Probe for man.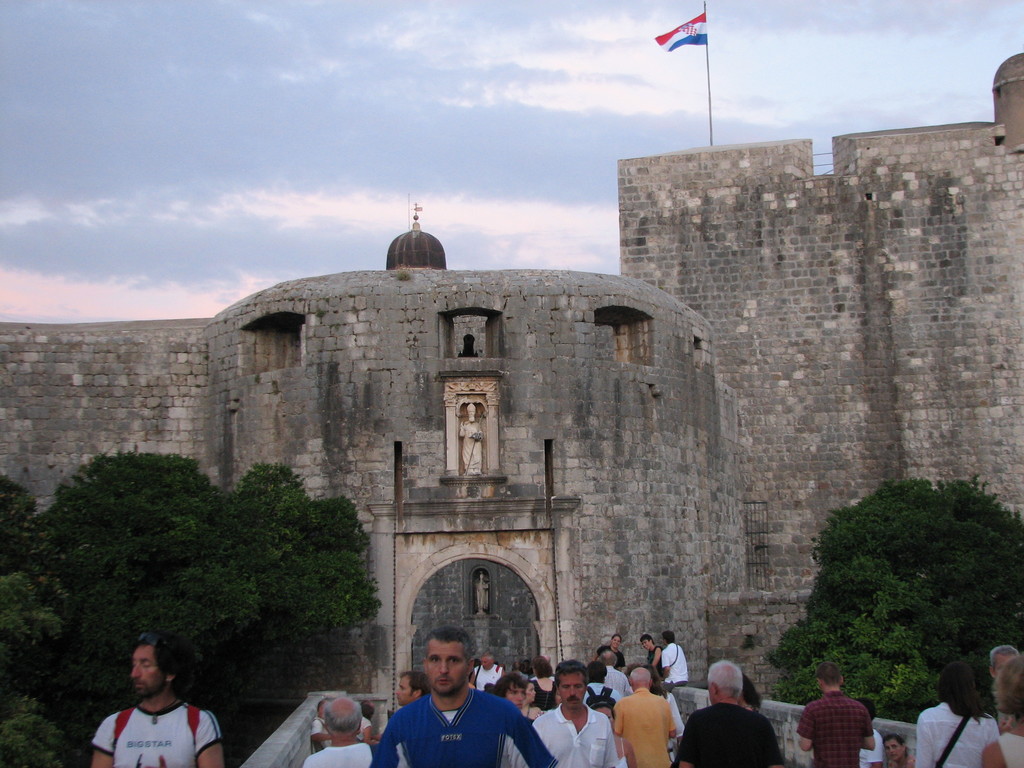
Probe result: detection(641, 636, 662, 680).
